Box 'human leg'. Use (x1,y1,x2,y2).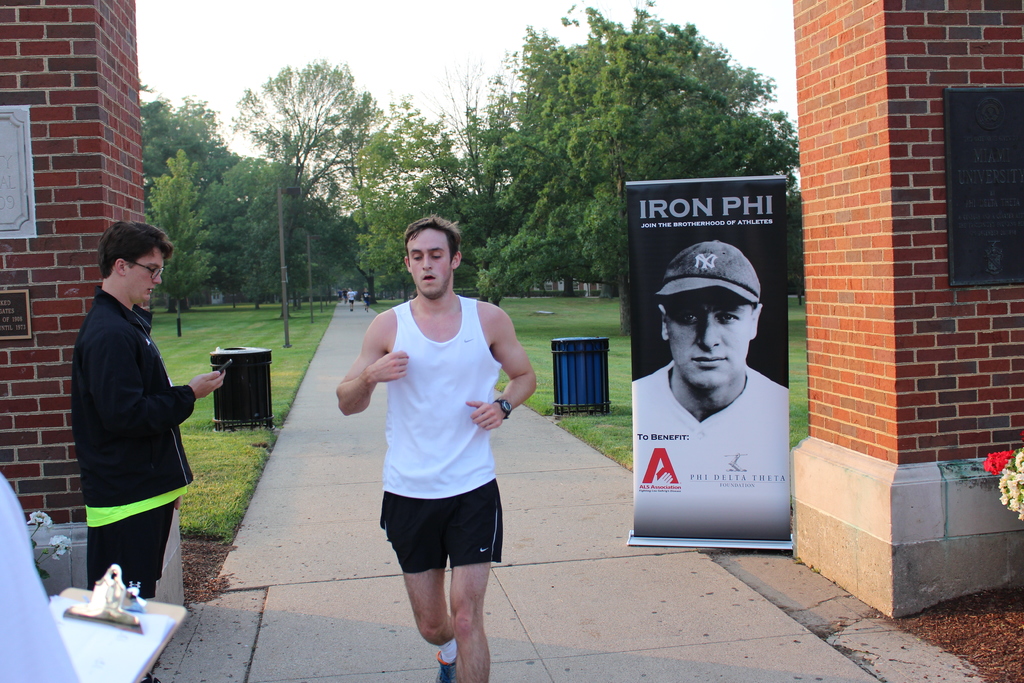
(79,484,161,596).
